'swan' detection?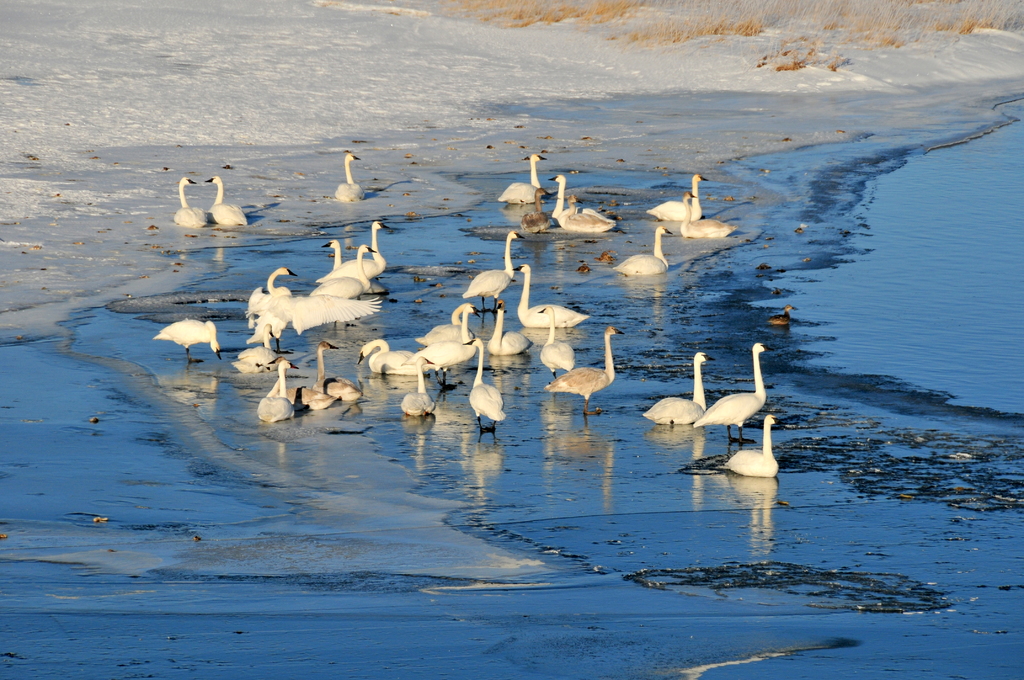
676 184 739 243
